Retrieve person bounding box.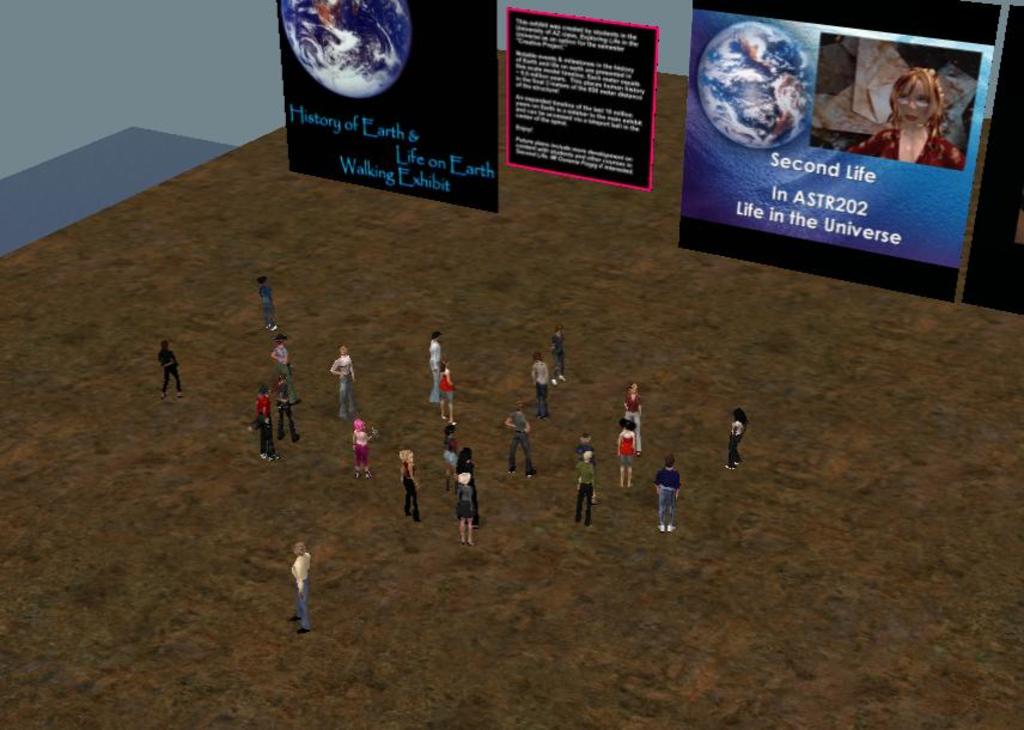
Bounding box: locate(847, 68, 959, 171).
